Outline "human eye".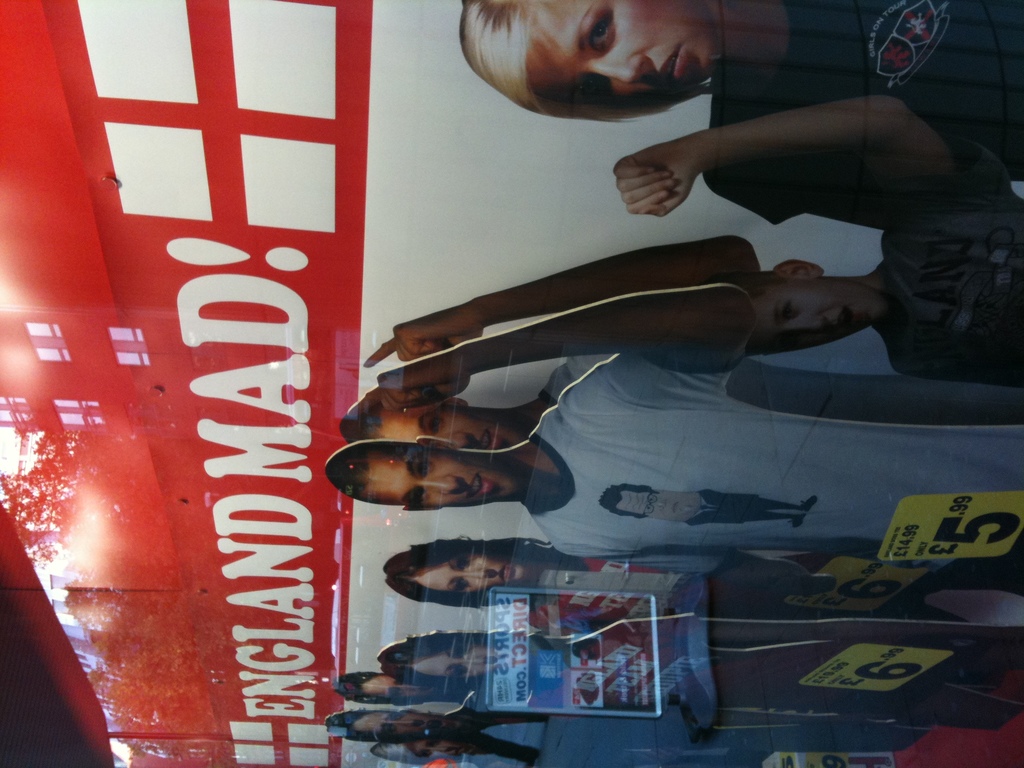
Outline: <bbox>431, 738, 439, 743</bbox>.
